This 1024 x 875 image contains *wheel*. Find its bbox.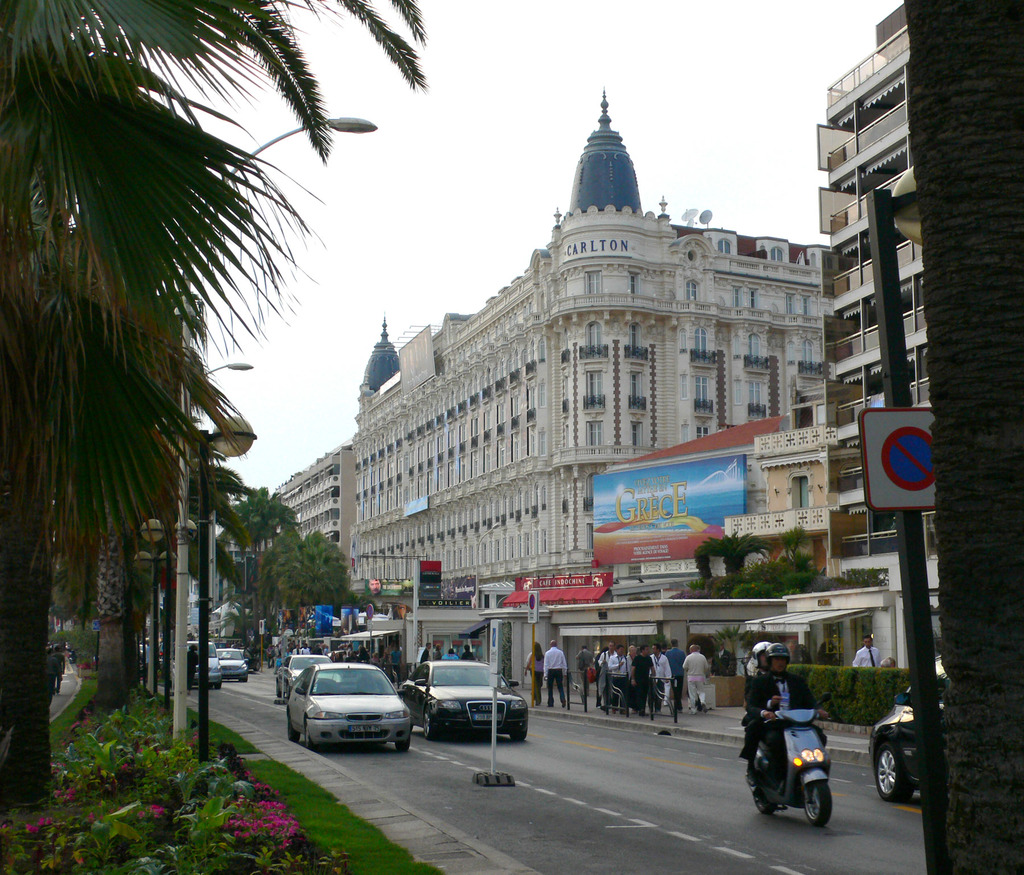
[x1=241, y1=677, x2=246, y2=682].
